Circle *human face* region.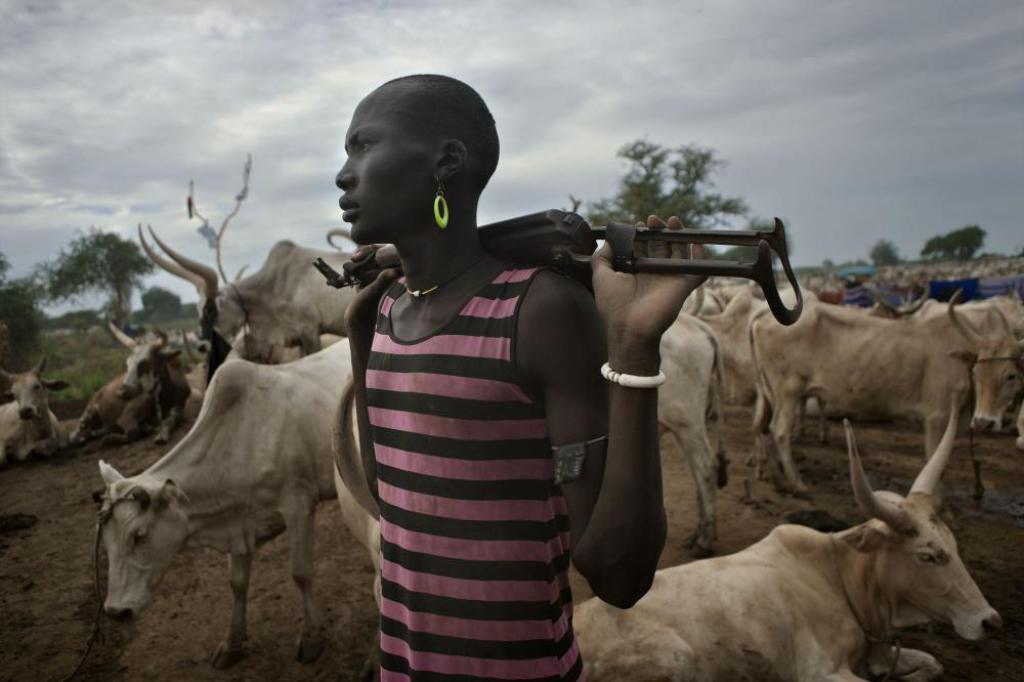
Region: 331, 91, 439, 246.
